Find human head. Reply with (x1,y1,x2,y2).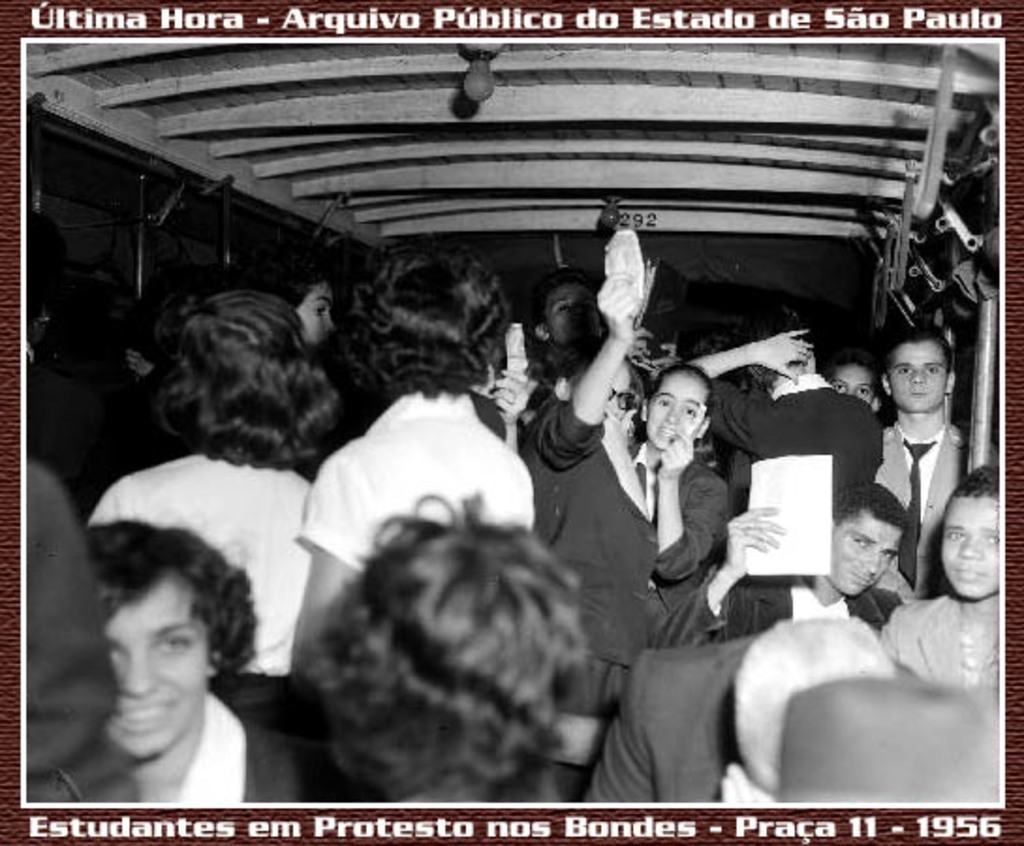
(301,498,590,808).
